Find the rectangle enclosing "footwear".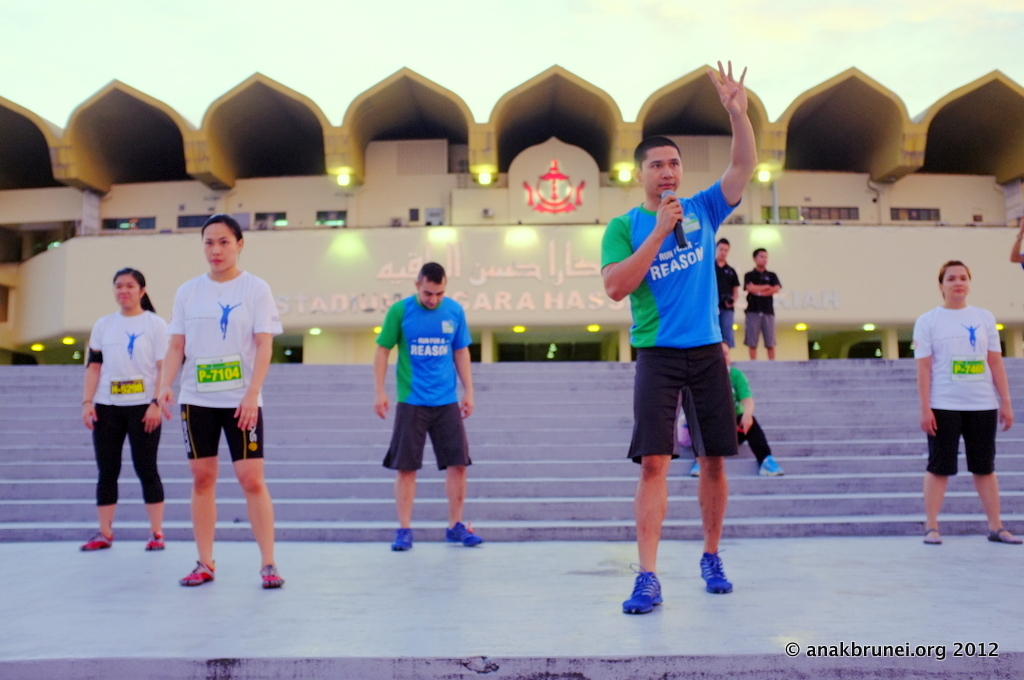
141:526:166:551.
